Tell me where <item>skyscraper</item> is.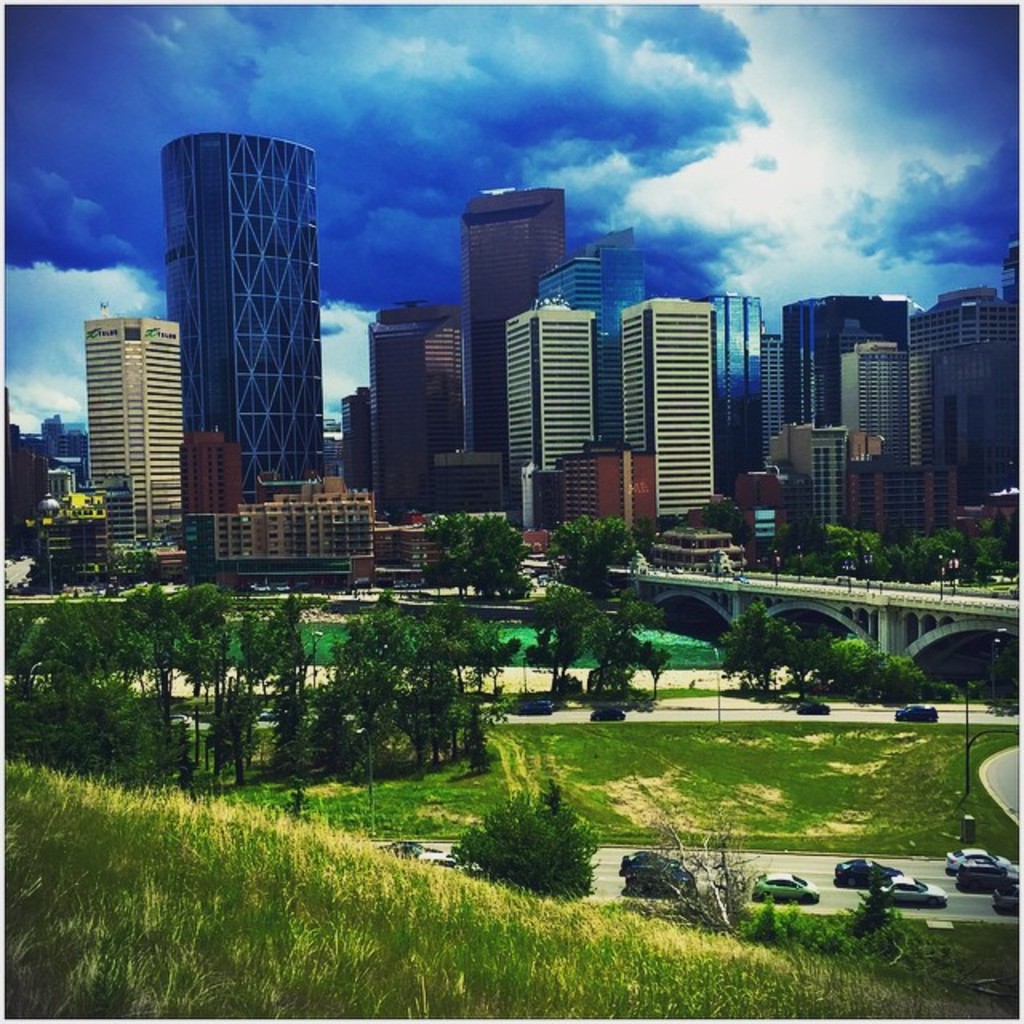
<item>skyscraper</item> is at x1=493, y1=286, x2=595, y2=485.
